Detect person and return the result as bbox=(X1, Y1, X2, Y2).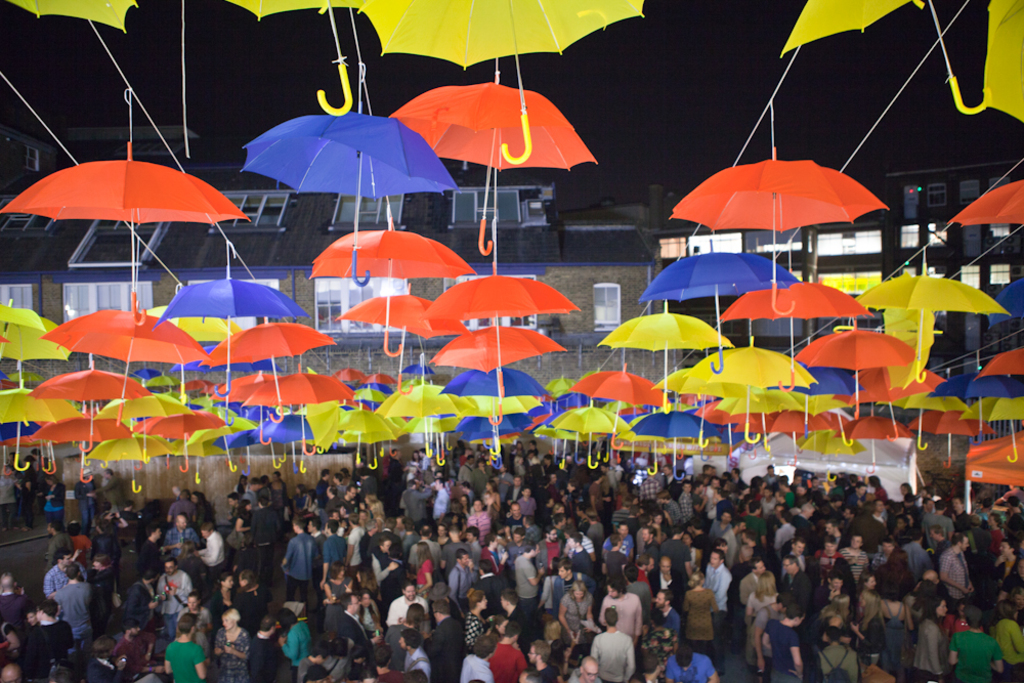
bbox=(407, 524, 443, 570).
